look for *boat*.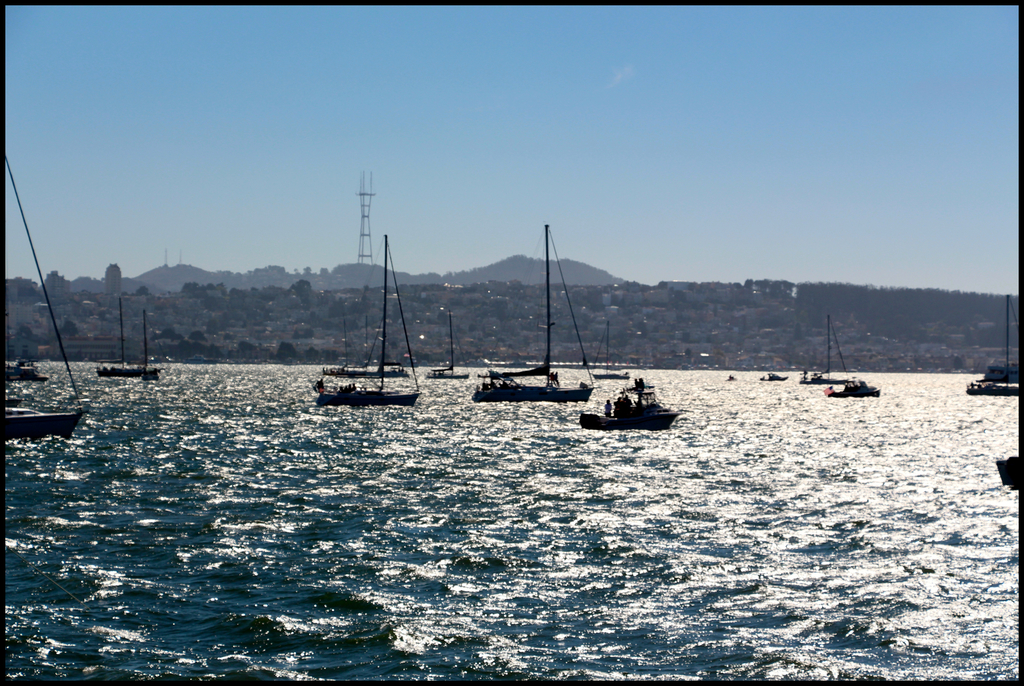
Found: box=[801, 315, 851, 383].
